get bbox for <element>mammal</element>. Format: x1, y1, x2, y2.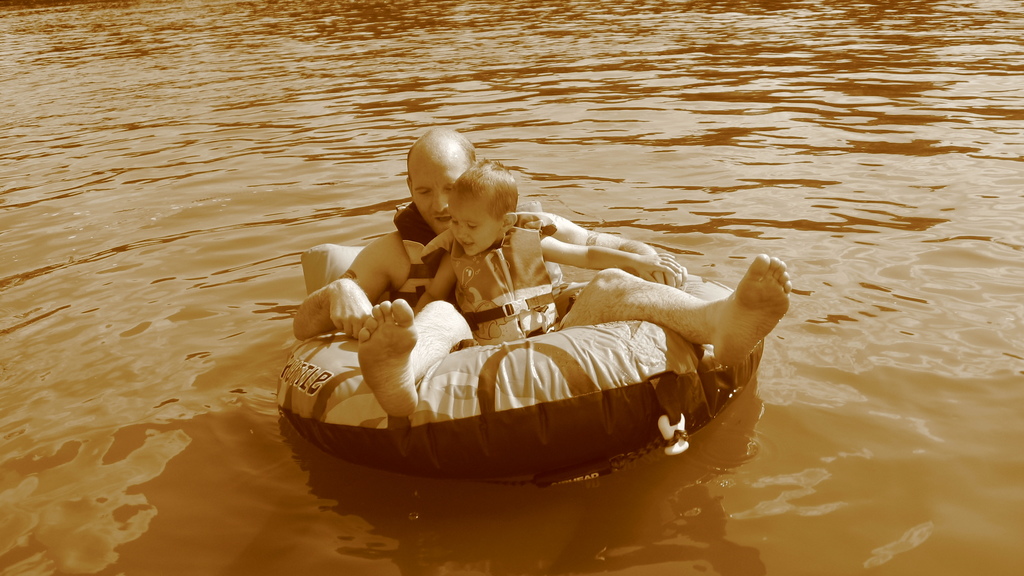
295, 130, 788, 419.
